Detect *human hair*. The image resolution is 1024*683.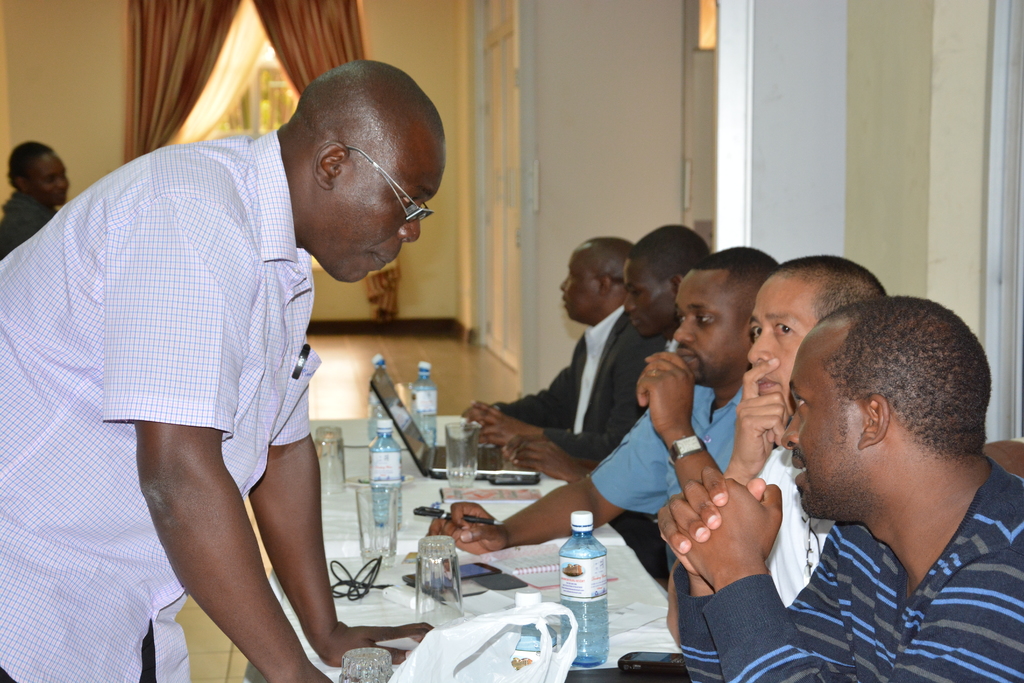
(x1=5, y1=137, x2=51, y2=193).
